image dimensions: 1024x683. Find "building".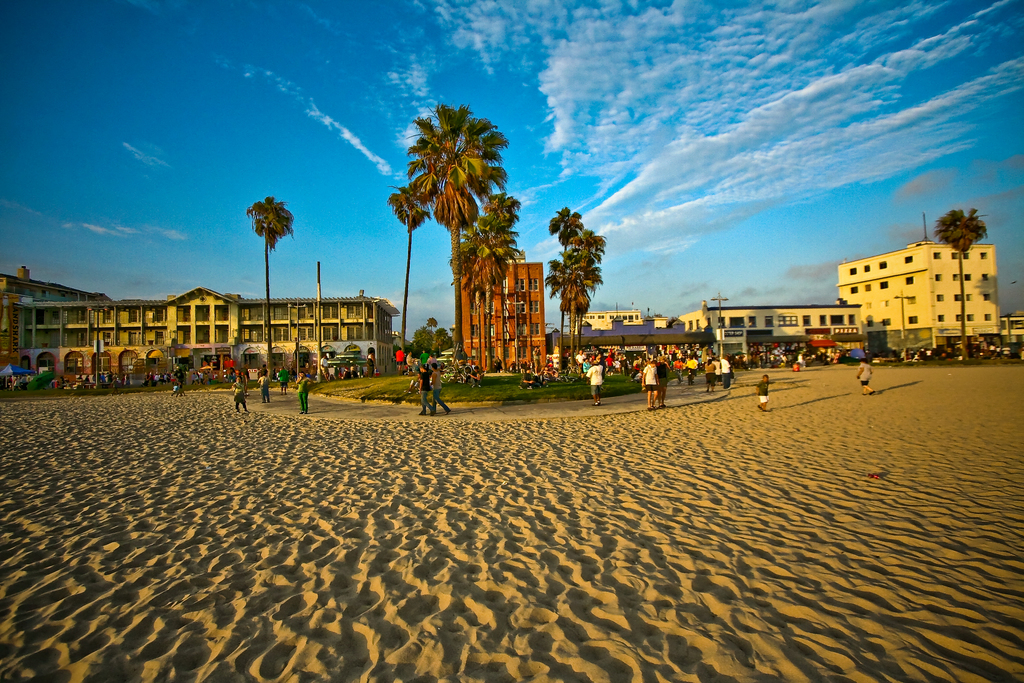
[836,244,995,348].
